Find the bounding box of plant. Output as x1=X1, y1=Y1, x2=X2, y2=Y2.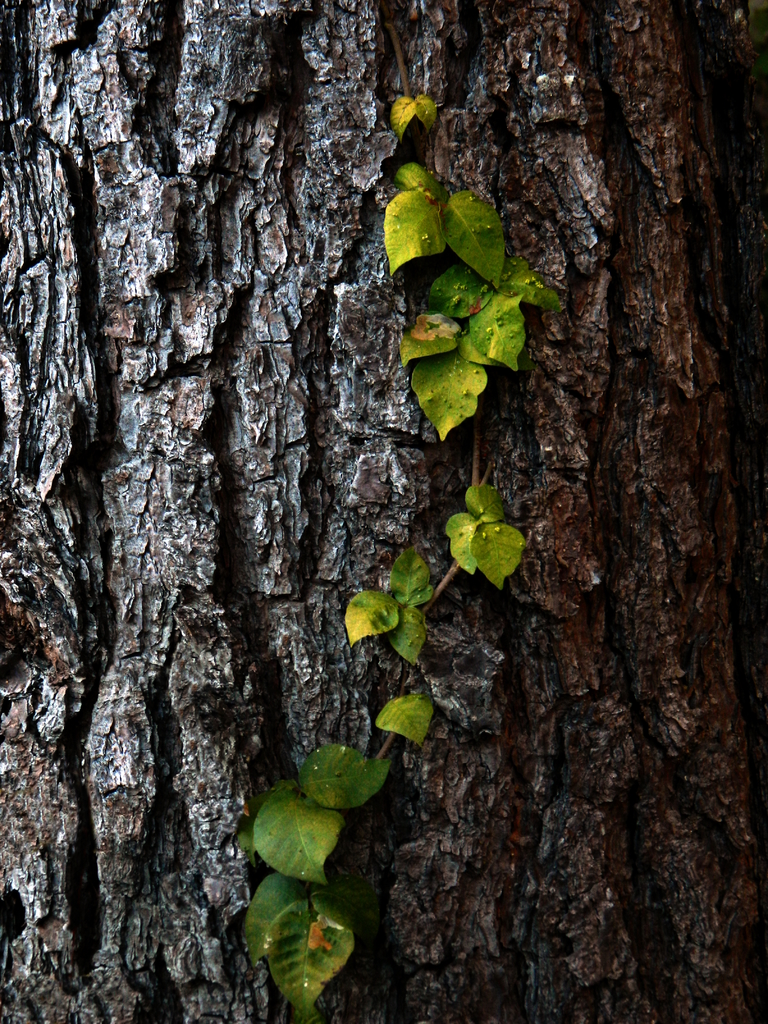
x1=340, y1=548, x2=453, y2=669.
